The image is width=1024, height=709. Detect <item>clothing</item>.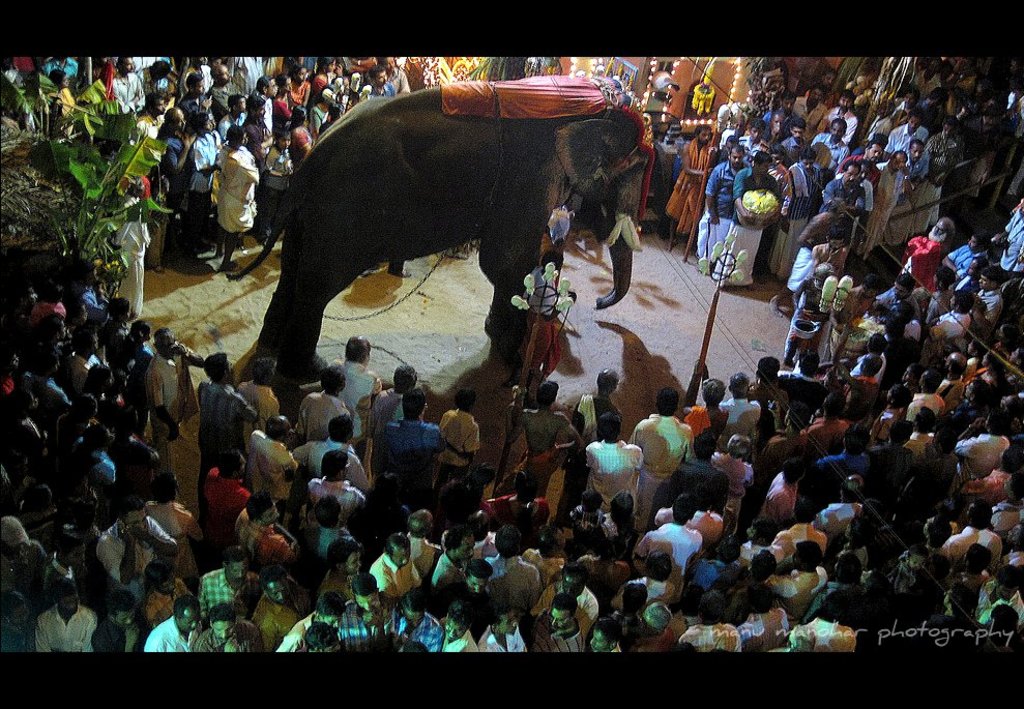
Detection: 620/411/687/515.
